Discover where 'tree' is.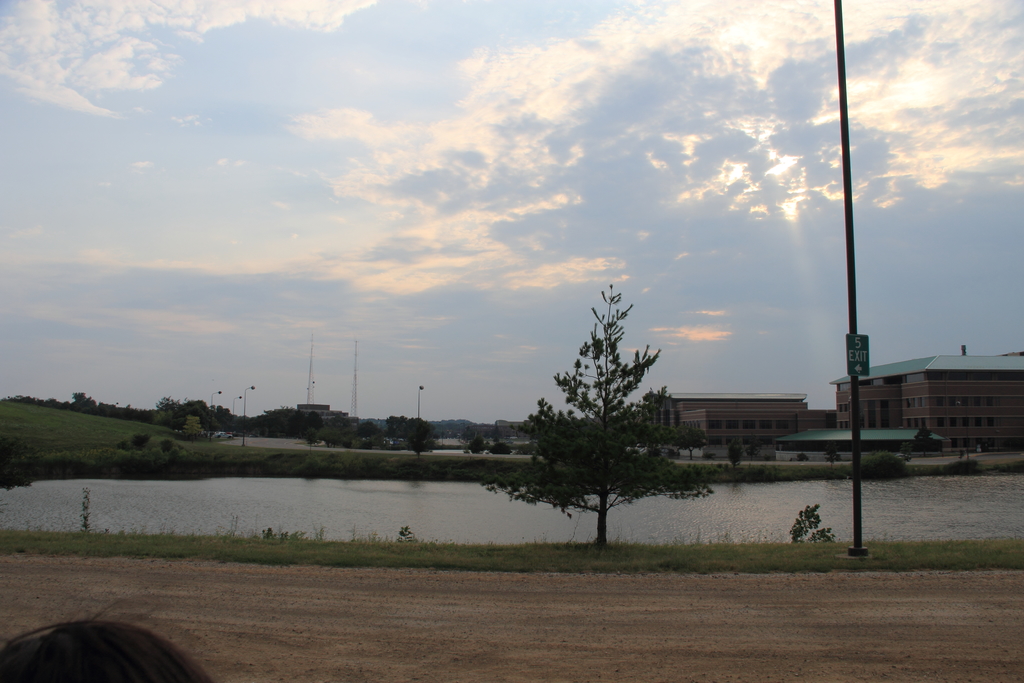
Discovered at locate(911, 425, 938, 457).
